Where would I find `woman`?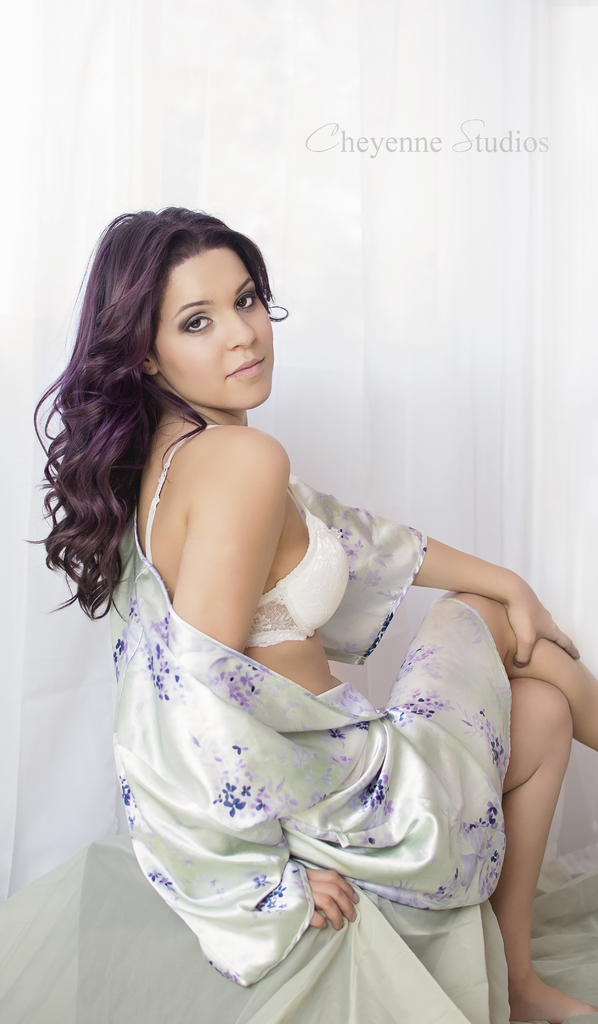
At <region>62, 193, 542, 1019</region>.
